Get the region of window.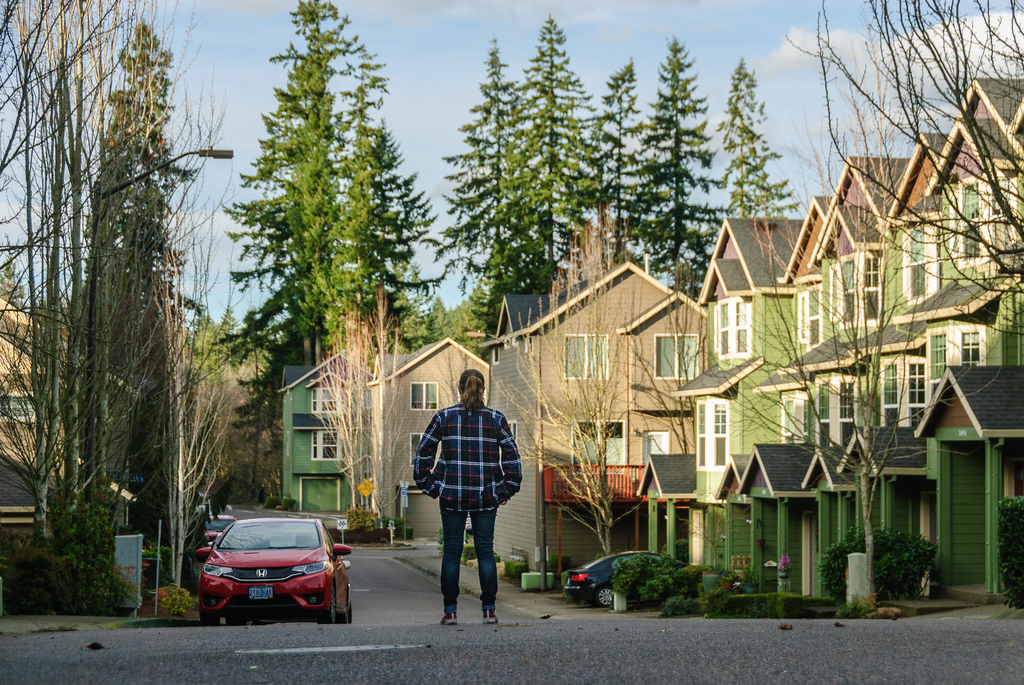
bbox=(955, 159, 1021, 277).
